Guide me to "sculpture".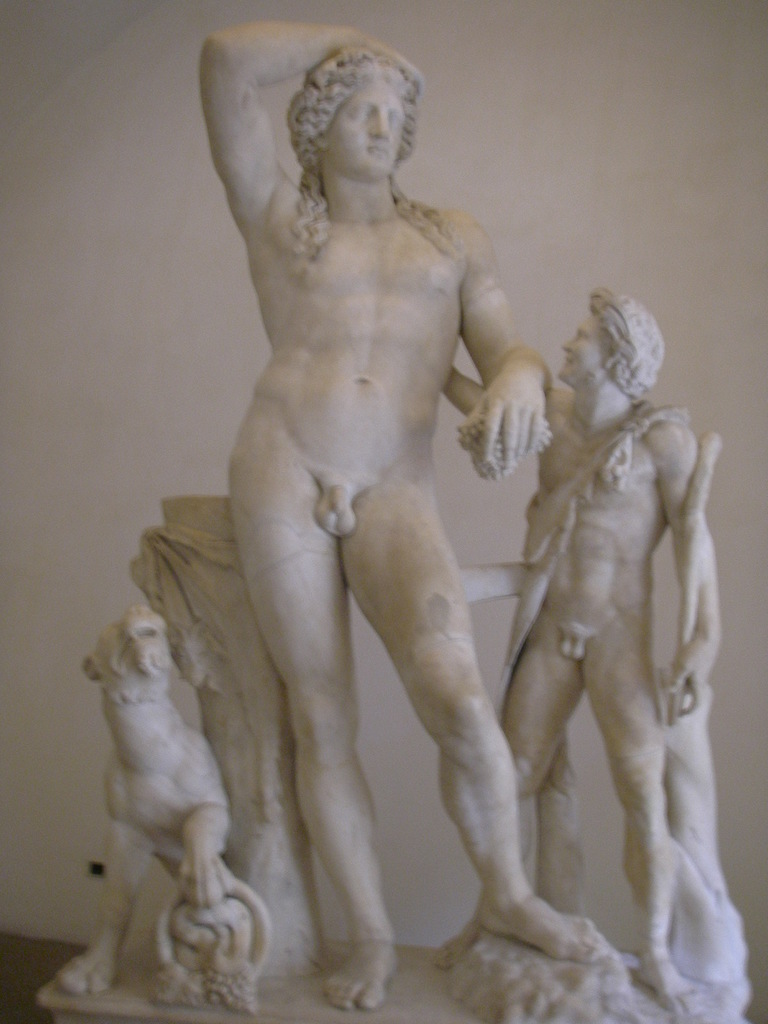
Guidance: (x1=58, y1=609, x2=276, y2=1003).
